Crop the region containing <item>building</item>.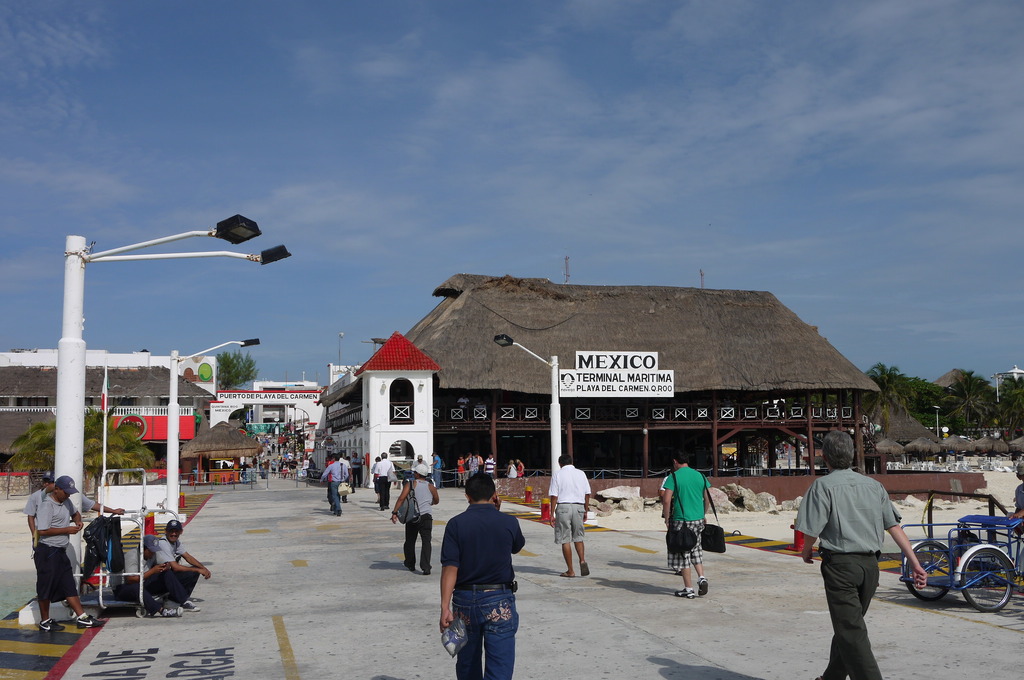
Crop region: 209:376:329:464.
